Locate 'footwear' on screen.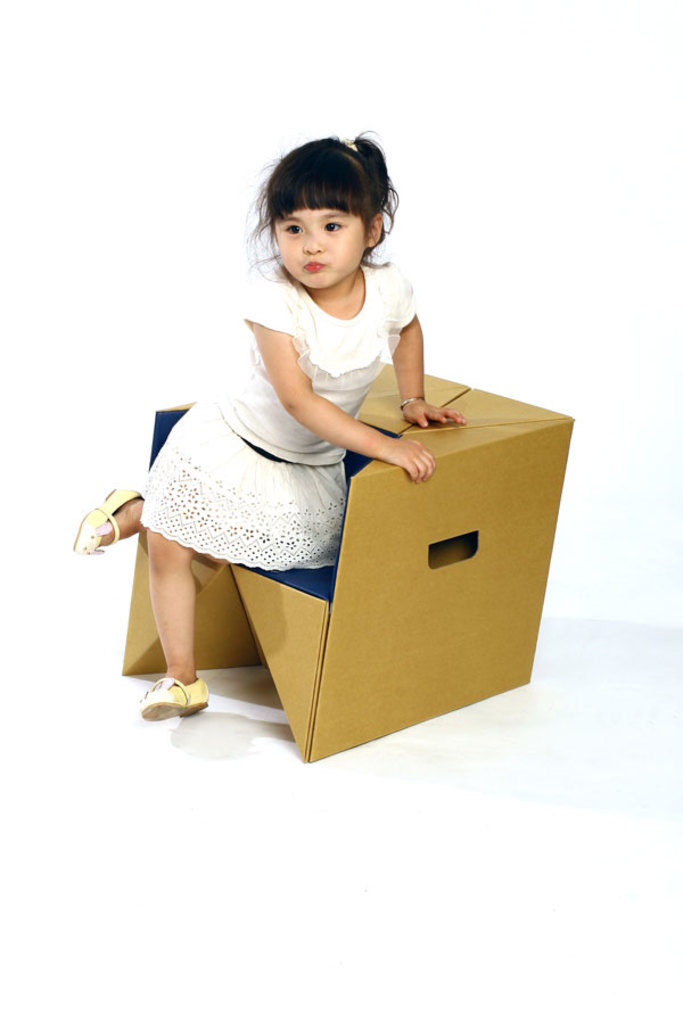
On screen at 75 490 142 561.
